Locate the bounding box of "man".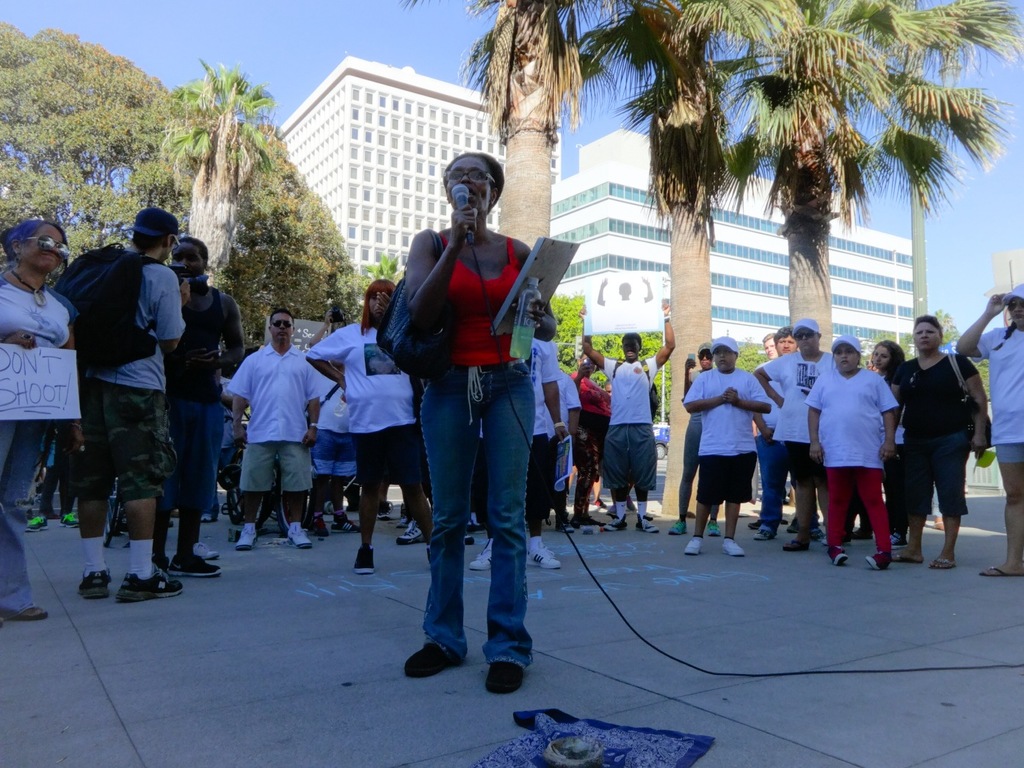
Bounding box: [left=160, top=238, right=247, bottom=576].
